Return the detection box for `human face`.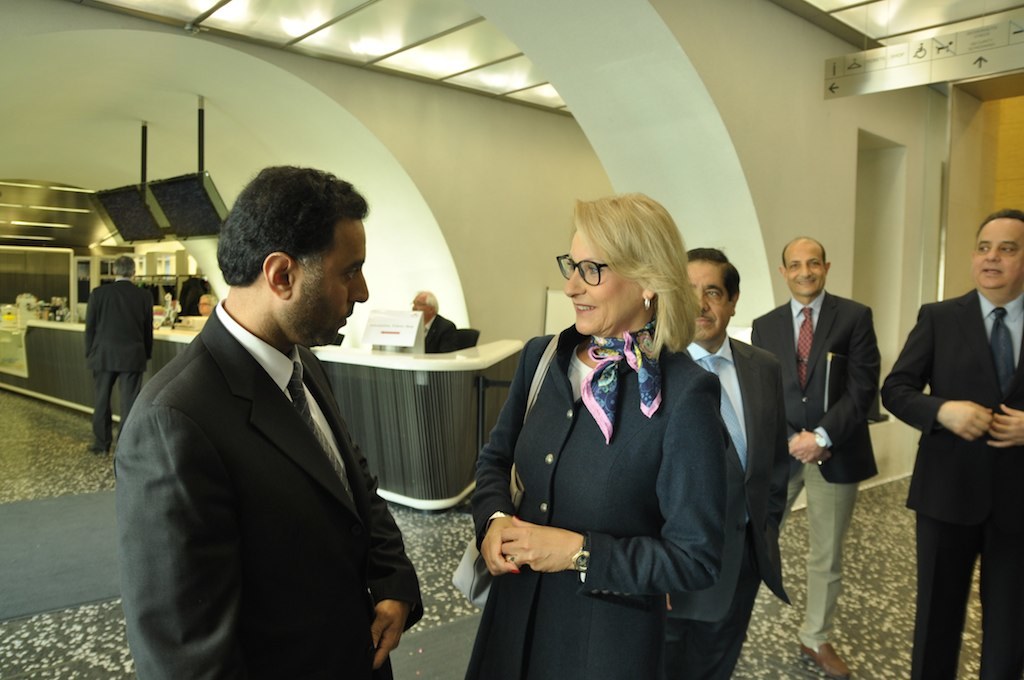
select_region(296, 223, 371, 345).
